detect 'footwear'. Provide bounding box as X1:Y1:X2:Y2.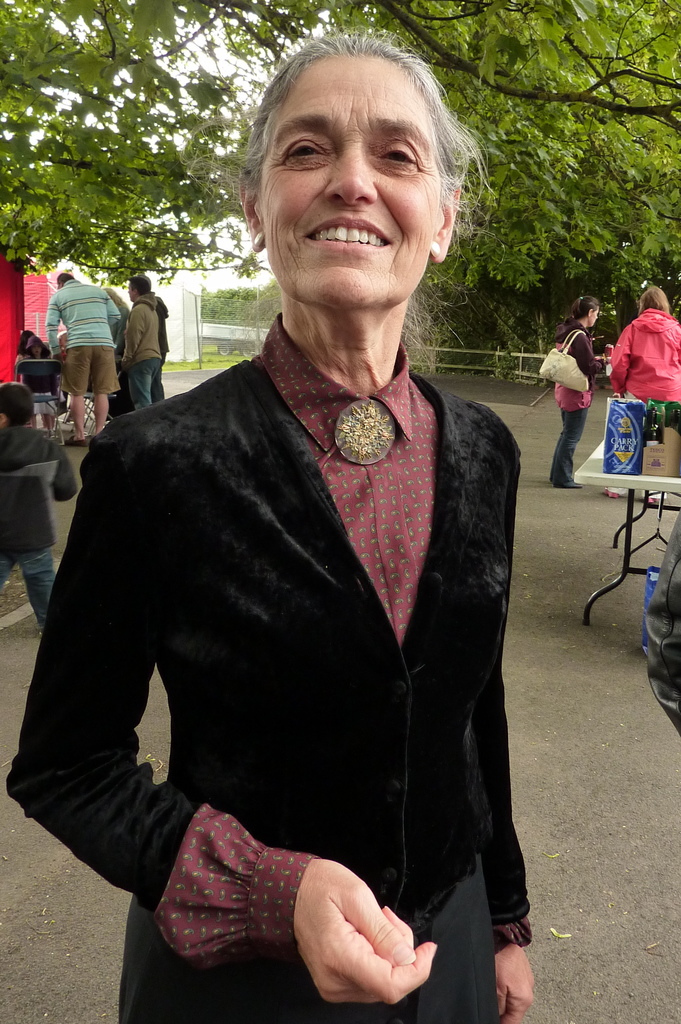
599:481:621:502.
